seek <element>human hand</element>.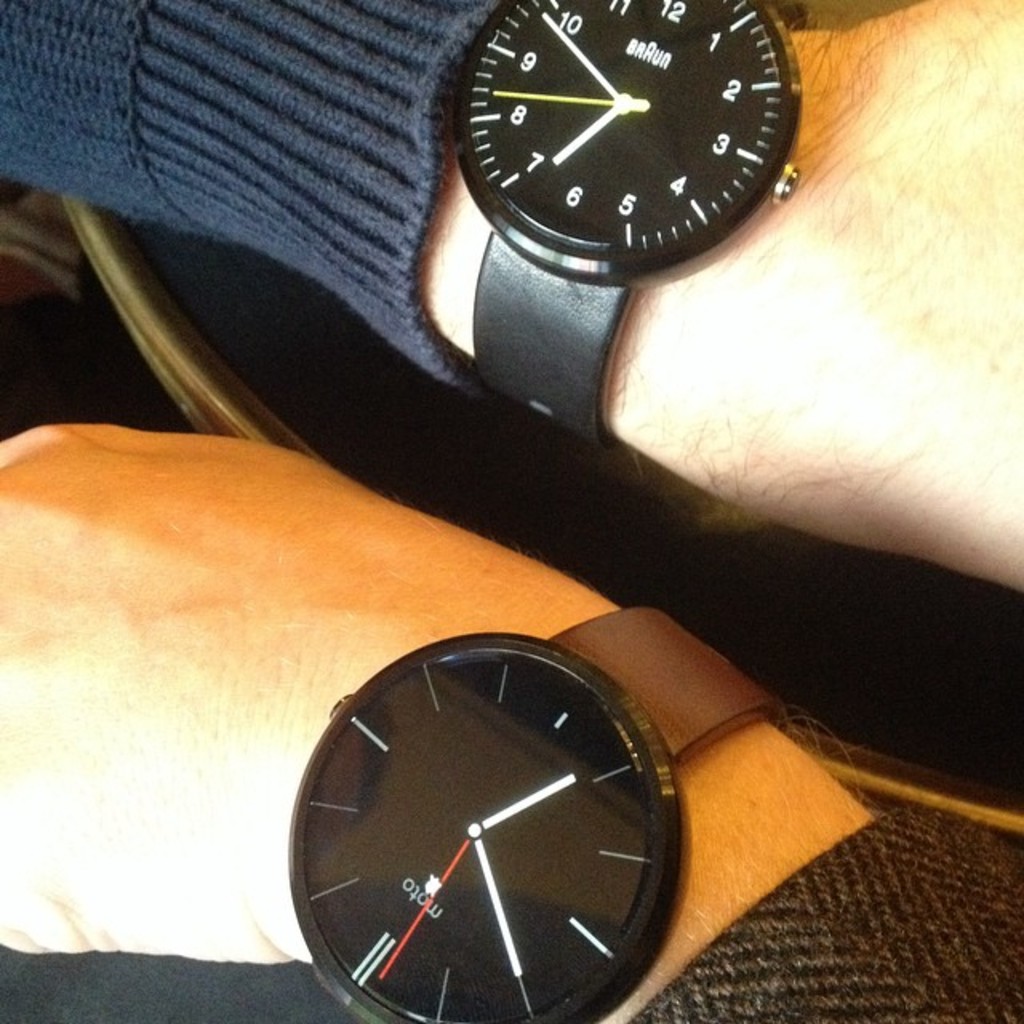
bbox=[592, 0, 1022, 595].
